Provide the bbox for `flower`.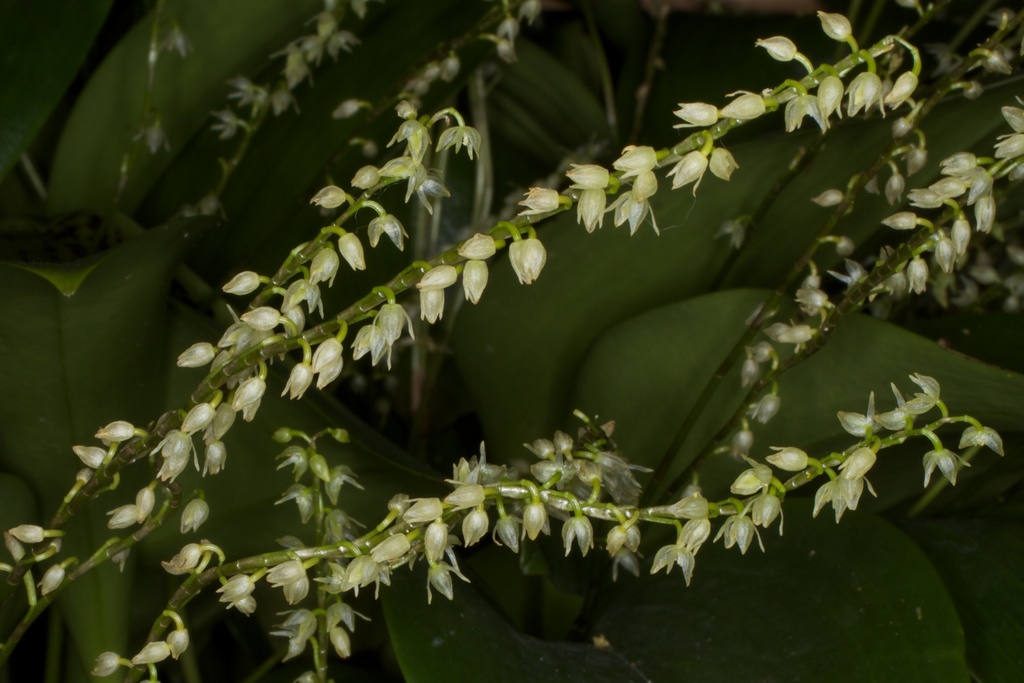
rect(815, 10, 851, 42).
